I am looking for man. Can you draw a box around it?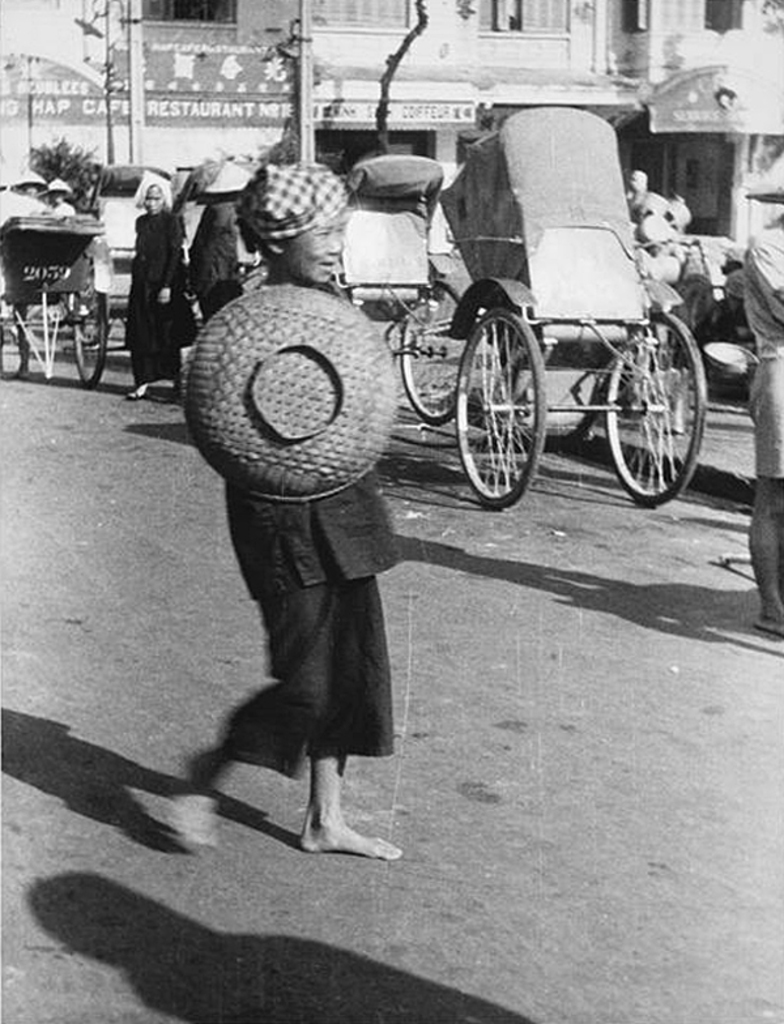
Sure, the bounding box is x1=740 y1=210 x2=783 y2=627.
